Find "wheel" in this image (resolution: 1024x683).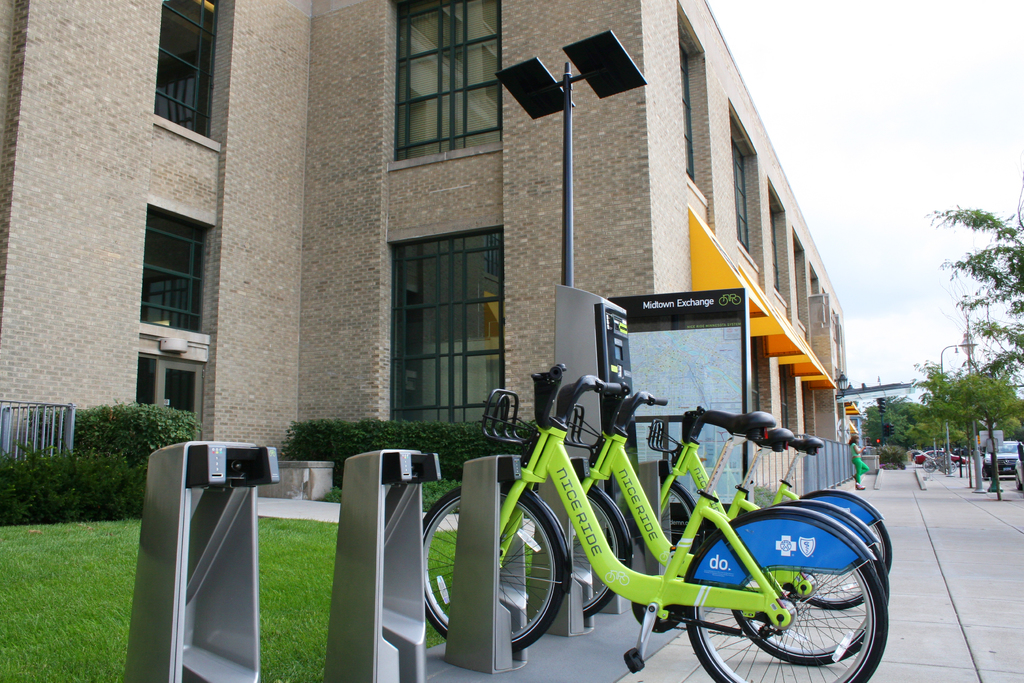
795,492,892,610.
